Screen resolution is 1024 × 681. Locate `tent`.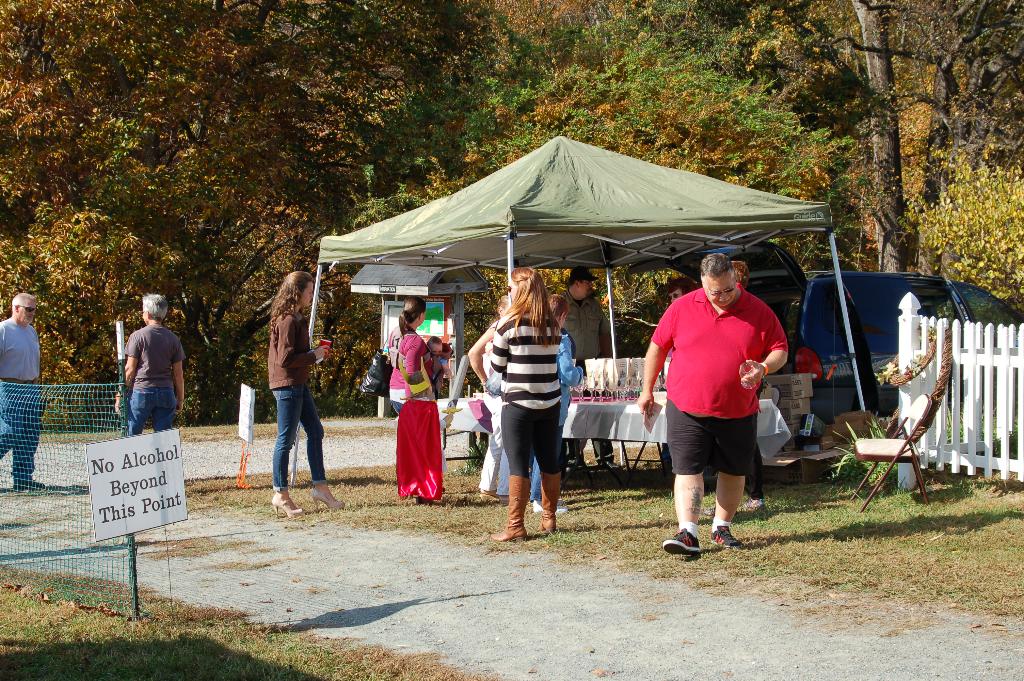
<region>307, 131, 867, 410</region>.
